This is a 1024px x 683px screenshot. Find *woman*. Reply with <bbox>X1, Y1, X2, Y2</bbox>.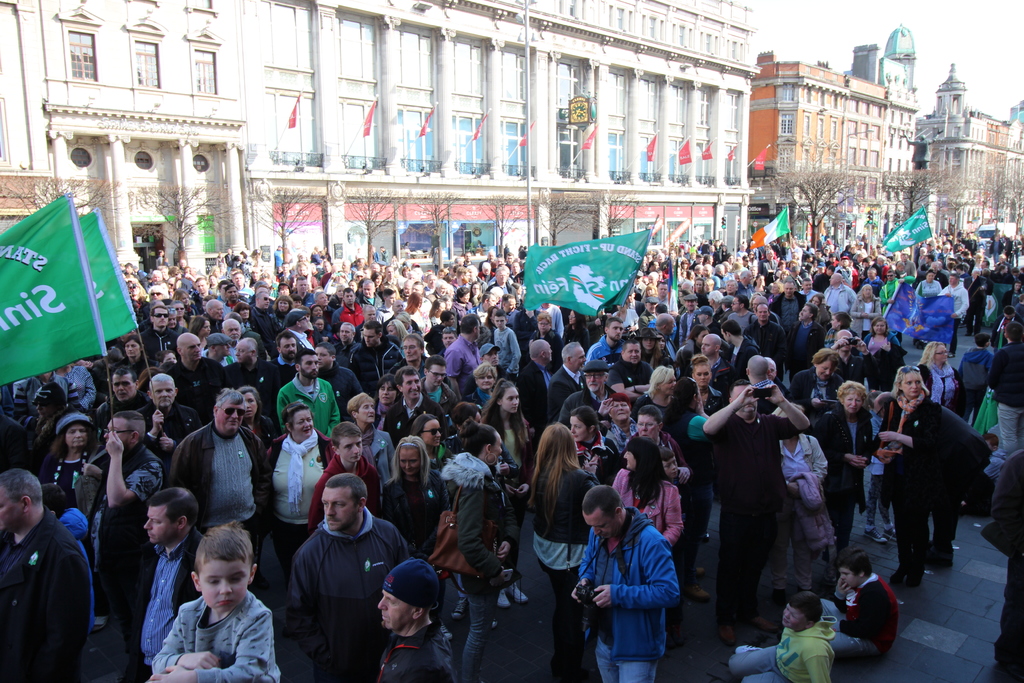
<bbox>613, 434, 687, 554</bbox>.
